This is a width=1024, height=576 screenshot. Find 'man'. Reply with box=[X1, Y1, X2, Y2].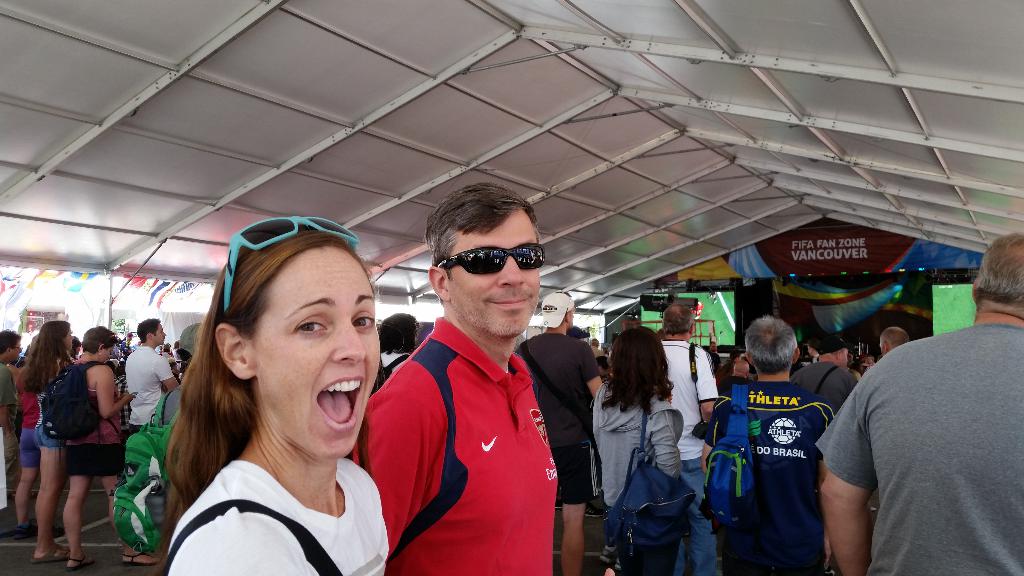
box=[661, 298, 716, 575].
